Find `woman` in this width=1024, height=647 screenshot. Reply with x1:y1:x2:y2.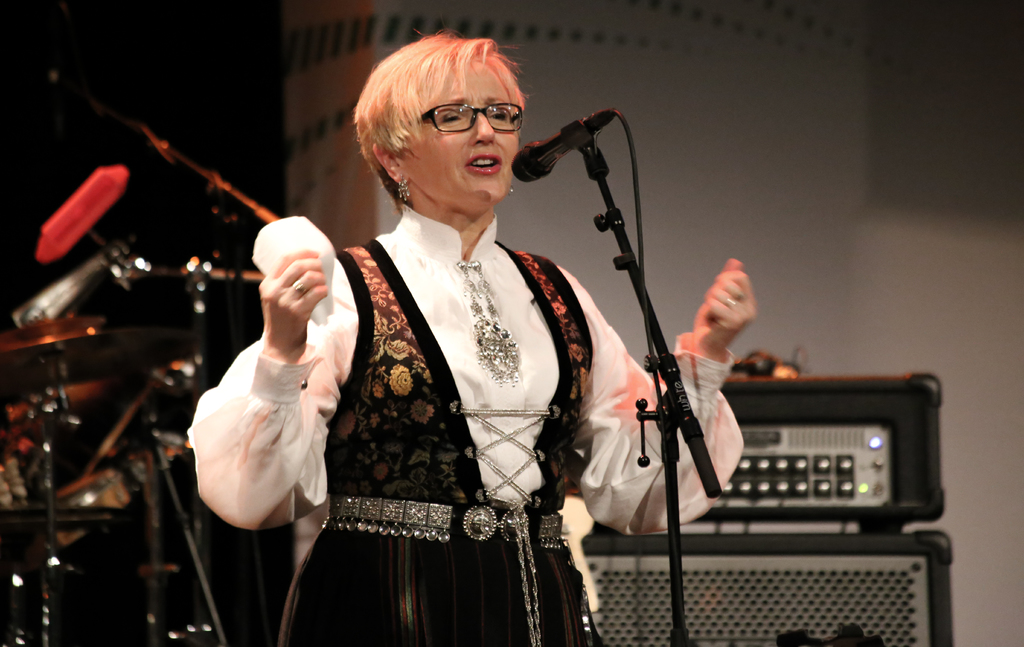
283:44:797:646.
